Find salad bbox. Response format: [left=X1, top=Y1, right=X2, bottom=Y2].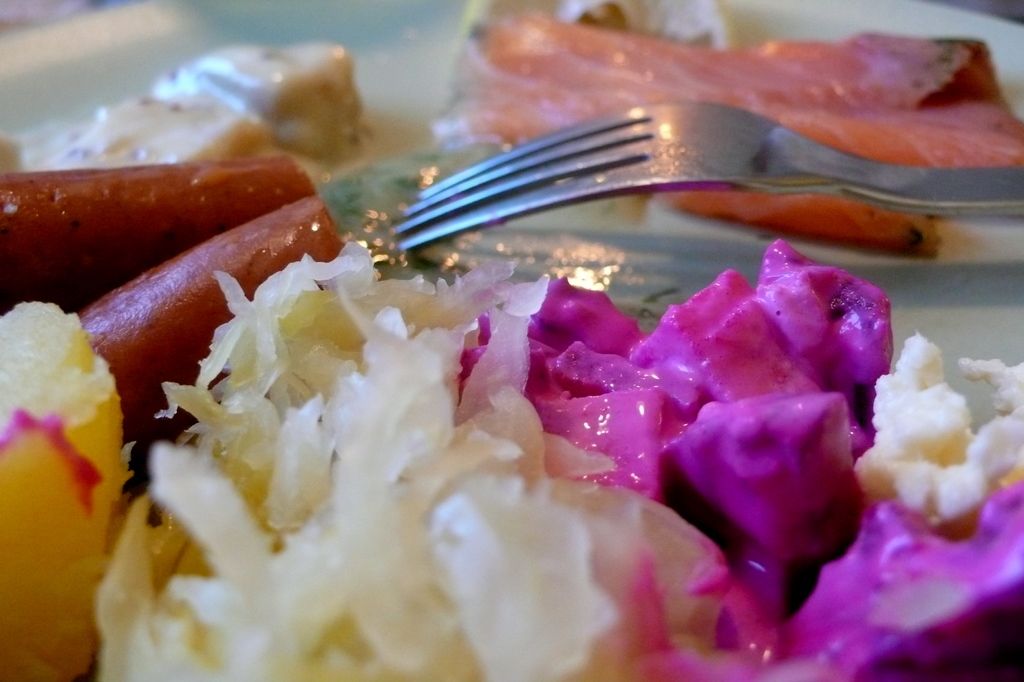
[left=88, top=227, right=1023, bottom=681].
